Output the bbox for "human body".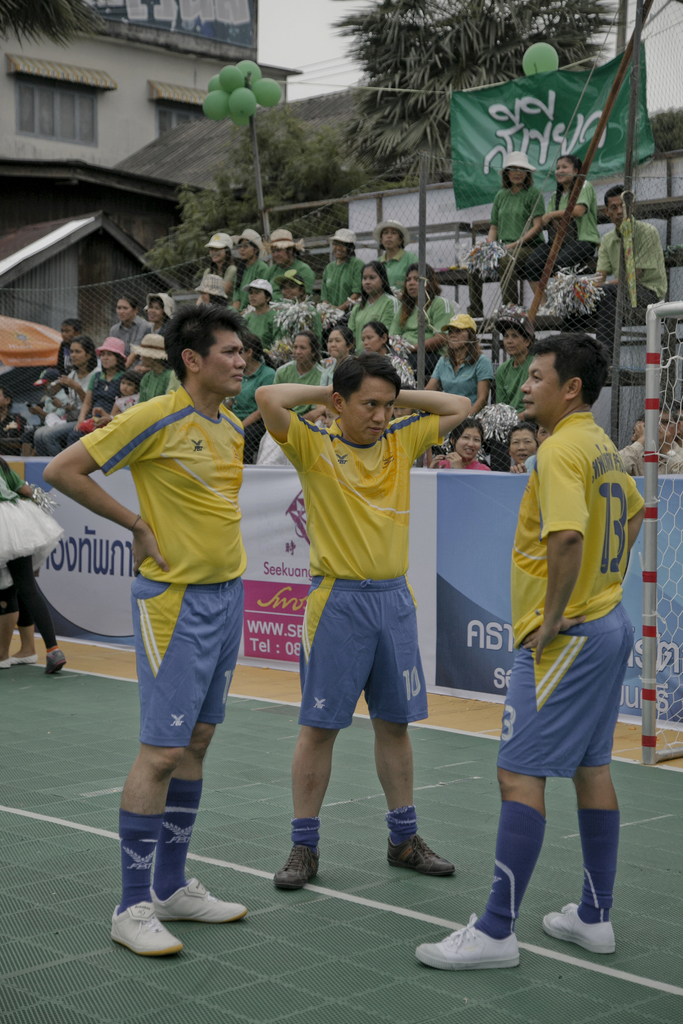
(320,254,364,312).
